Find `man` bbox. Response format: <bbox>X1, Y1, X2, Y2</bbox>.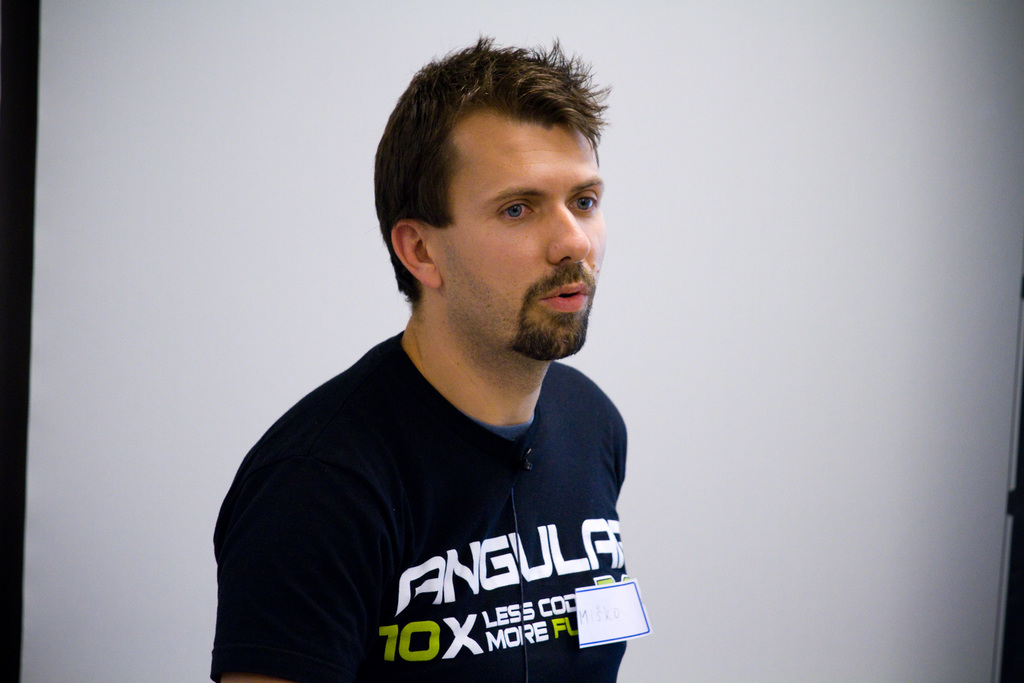
<bbox>211, 51, 688, 675</bbox>.
